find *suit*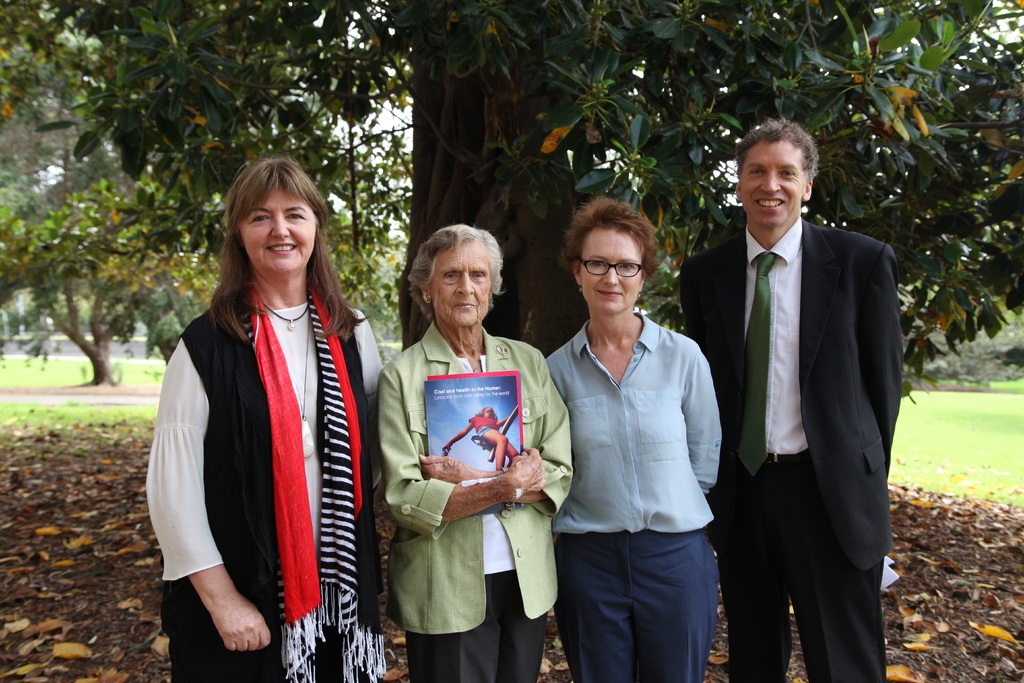
[652,146,872,672]
